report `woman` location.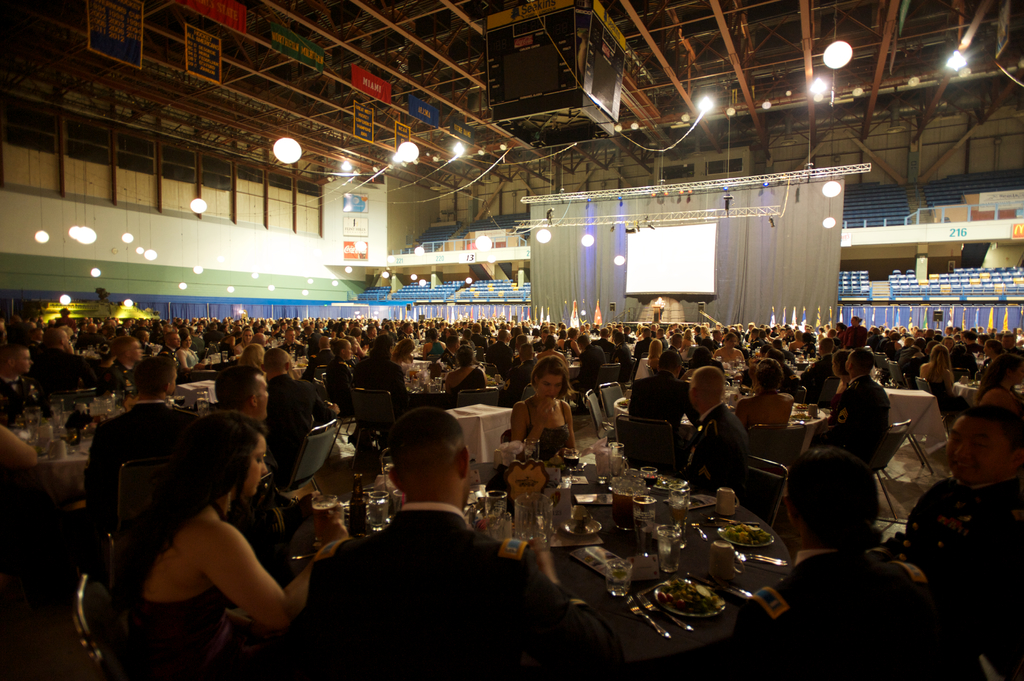
Report: detection(649, 338, 670, 372).
